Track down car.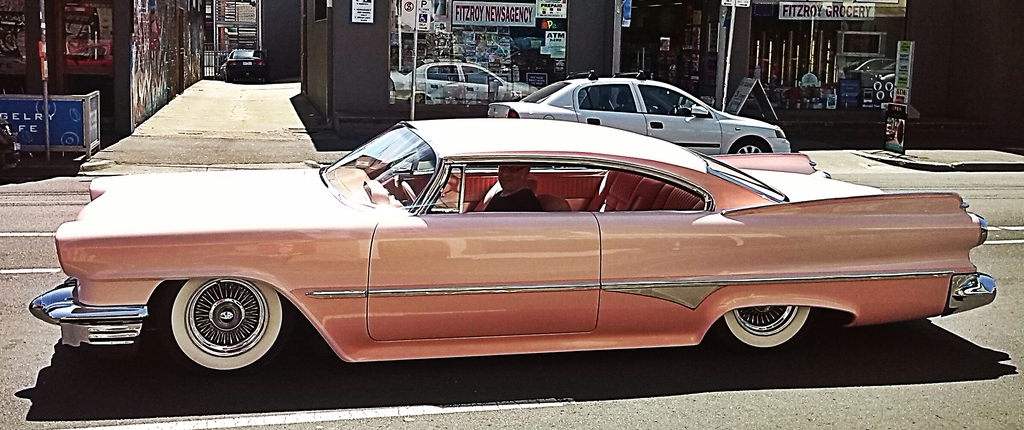
Tracked to 221, 44, 273, 82.
